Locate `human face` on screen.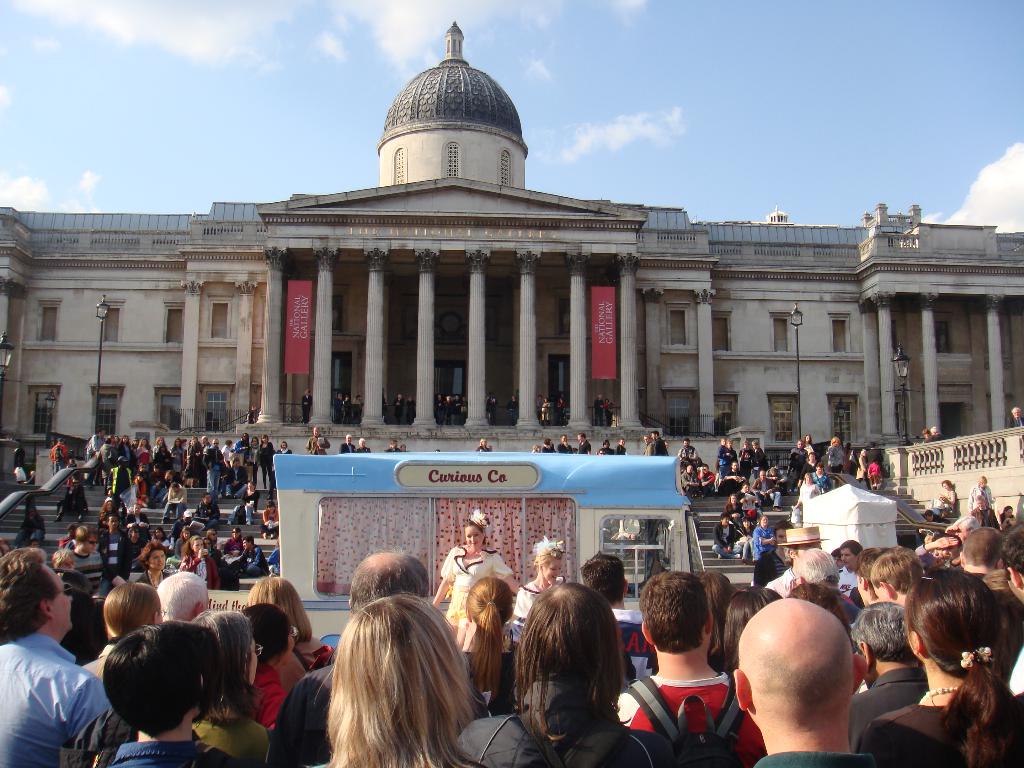
On screen at locate(250, 488, 252, 490).
